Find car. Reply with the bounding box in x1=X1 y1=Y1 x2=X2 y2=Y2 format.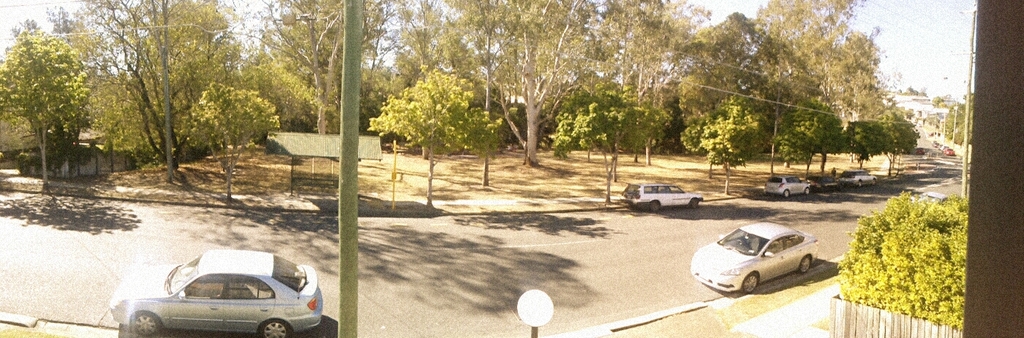
x1=108 y1=246 x2=325 y2=337.
